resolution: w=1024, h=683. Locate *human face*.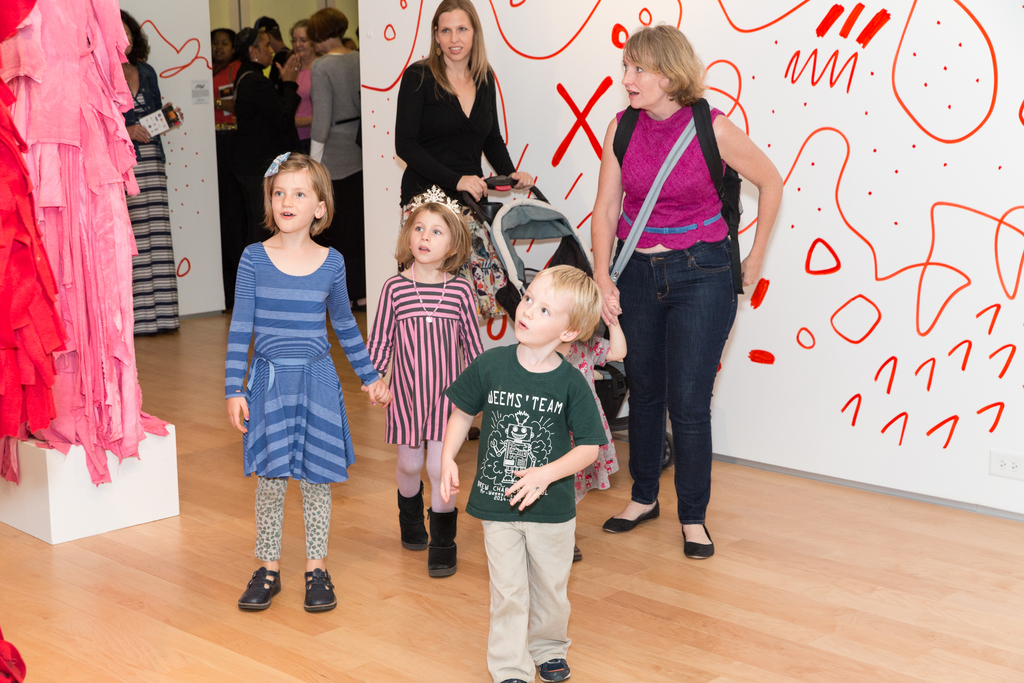
box(438, 14, 473, 60).
